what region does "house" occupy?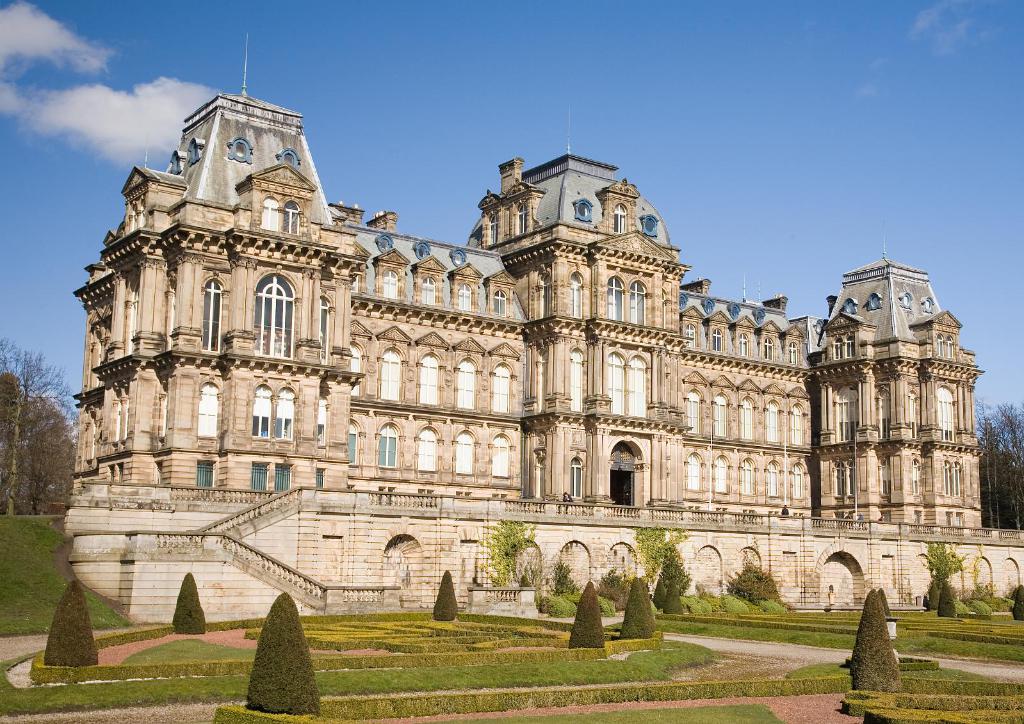
left=72, top=104, right=987, bottom=636.
